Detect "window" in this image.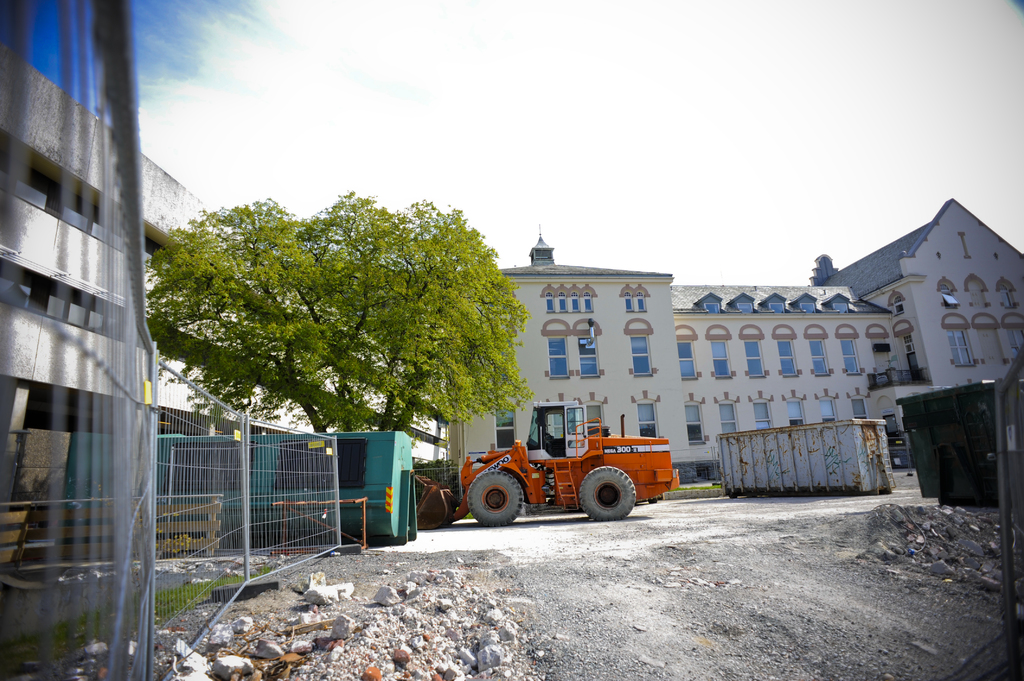
Detection: 630,332,656,385.
